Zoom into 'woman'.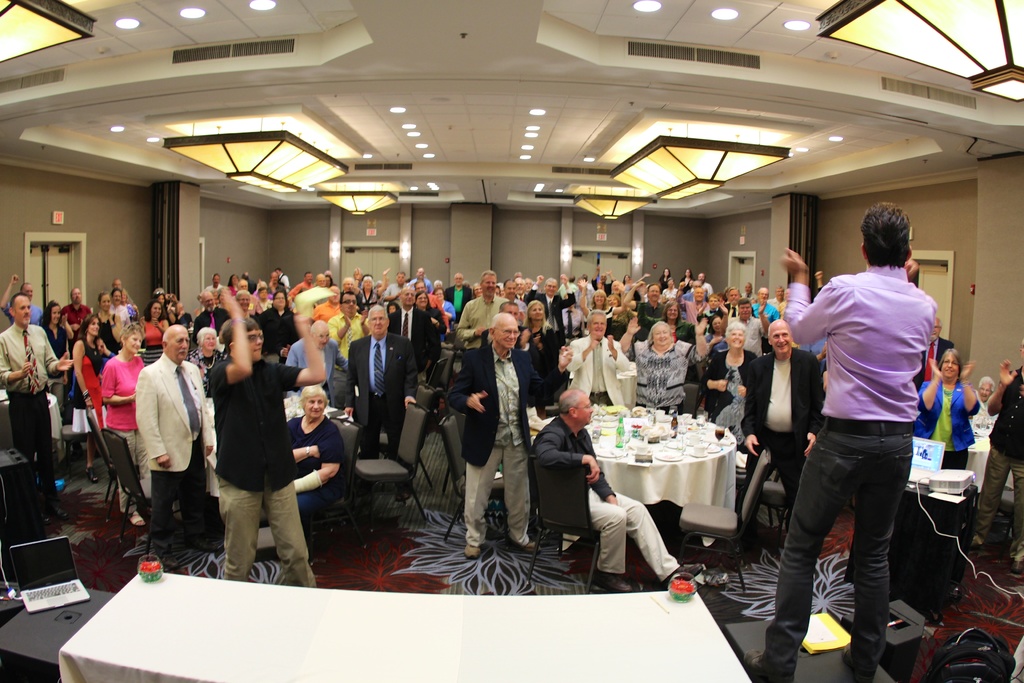
Zoom target: (x1=99, y1=325, x2=147, y2=518).
